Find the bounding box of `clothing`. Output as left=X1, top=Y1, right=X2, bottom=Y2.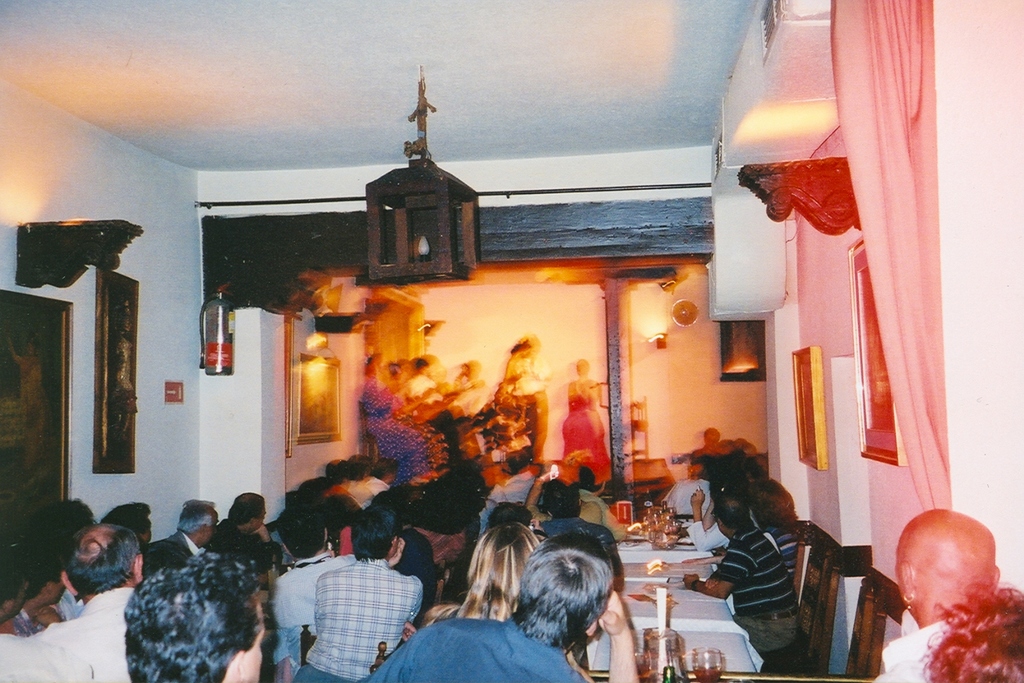
left=307, top=554, right=443, bottom=682.
